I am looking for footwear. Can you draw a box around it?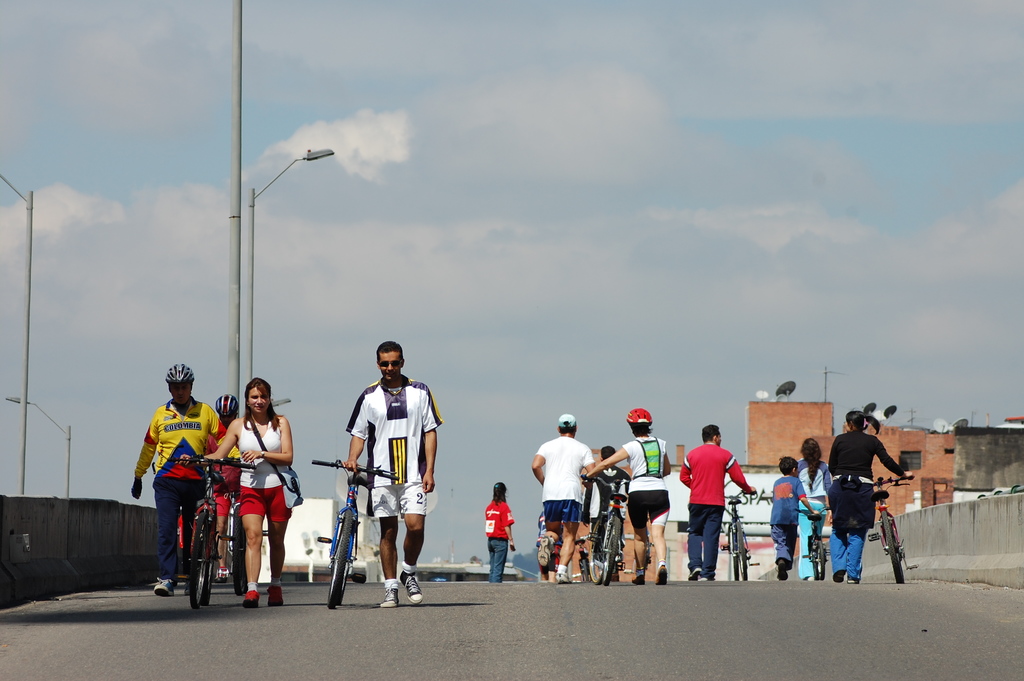
Sure, the bounding box is {"left": 830, "top": 568, "right": 842, "bottom": 582}.
